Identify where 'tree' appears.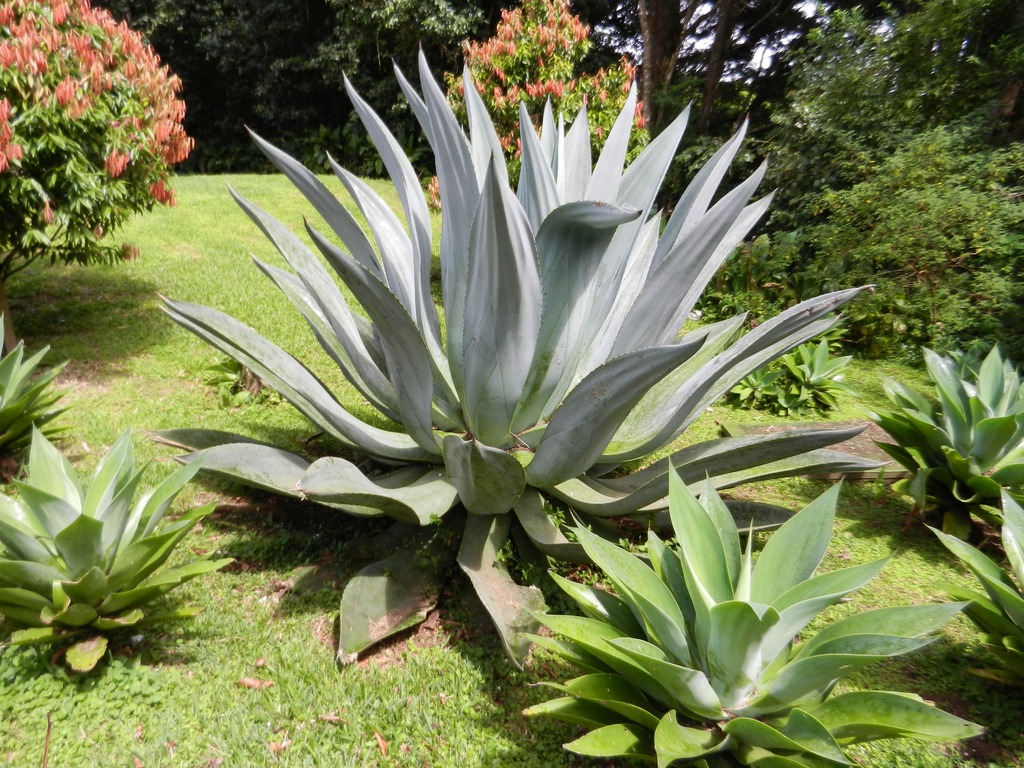
Appears at Rect(80, 0, 530, 169).
